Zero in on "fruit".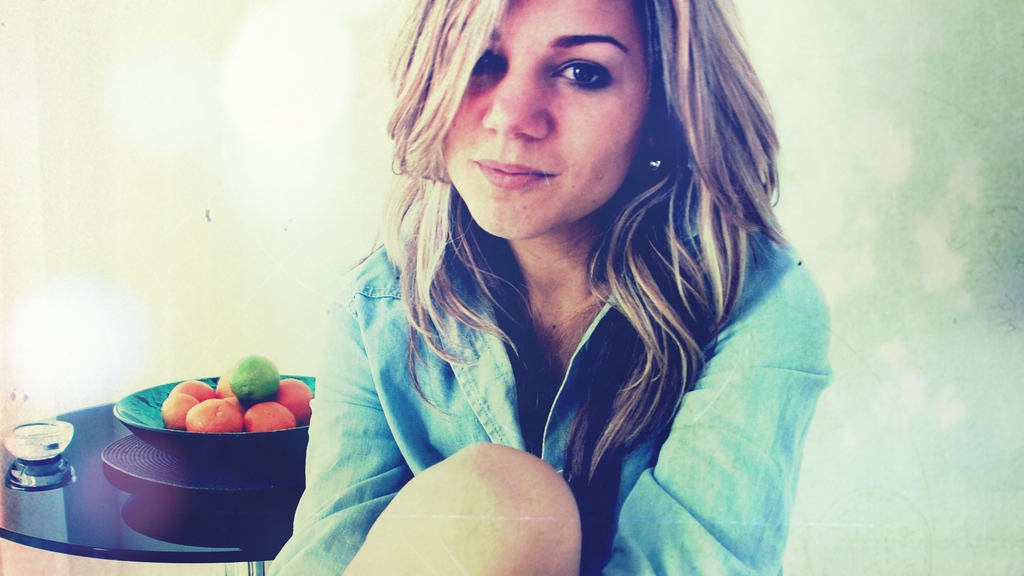
Zeroed in: 273 373 314 419.
